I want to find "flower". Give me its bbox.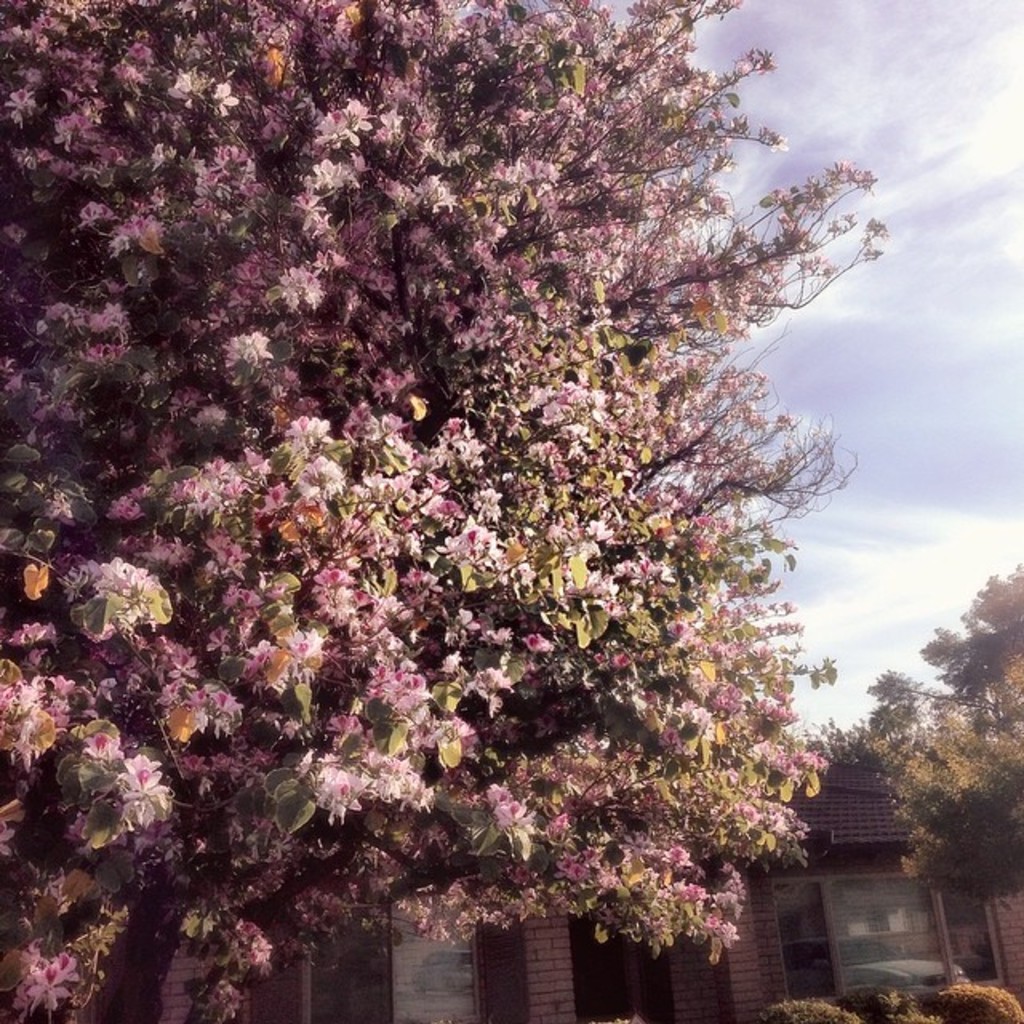
box(26, 715, 152, 878).
